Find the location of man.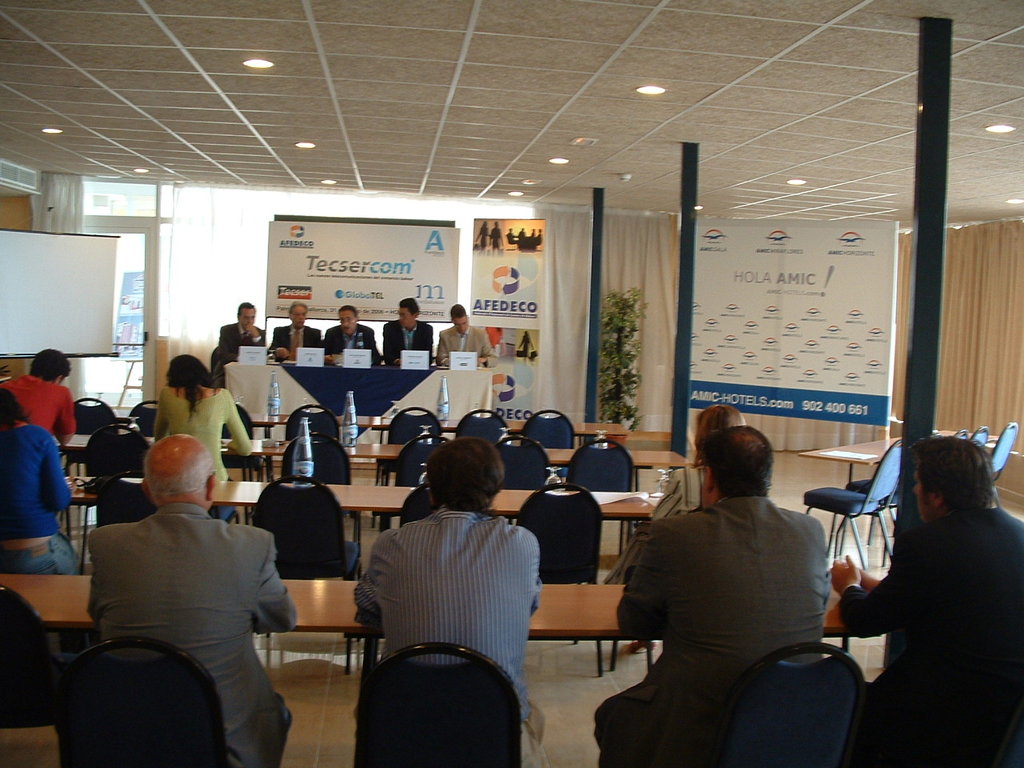
Location: bbox=(209, 304, 271, 394).
